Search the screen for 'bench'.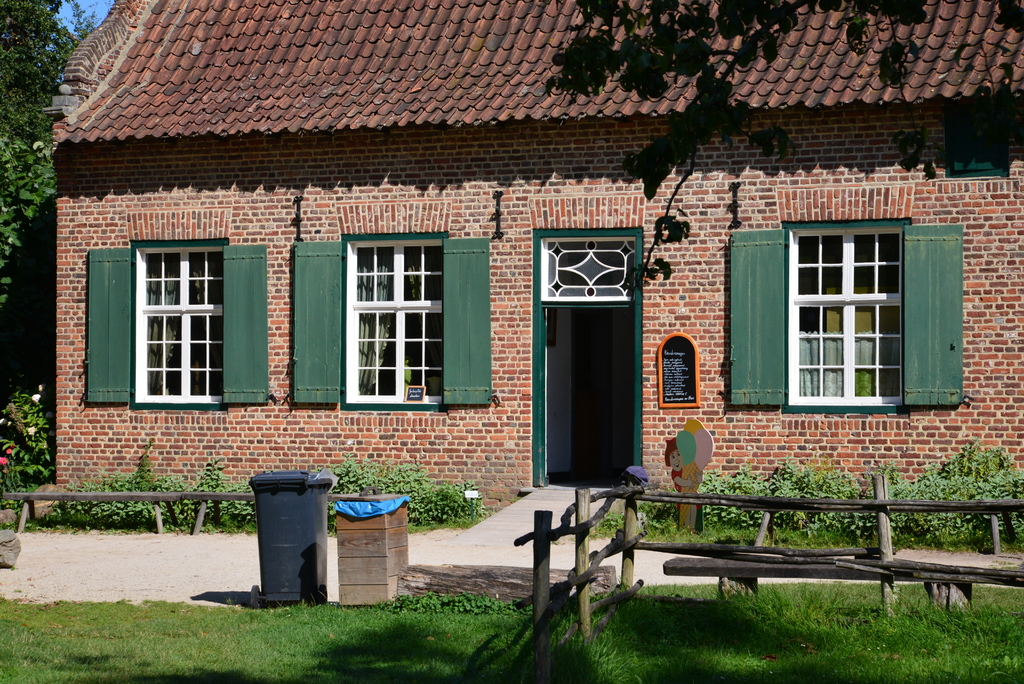
Found at region(653, 551, 908, 626).
